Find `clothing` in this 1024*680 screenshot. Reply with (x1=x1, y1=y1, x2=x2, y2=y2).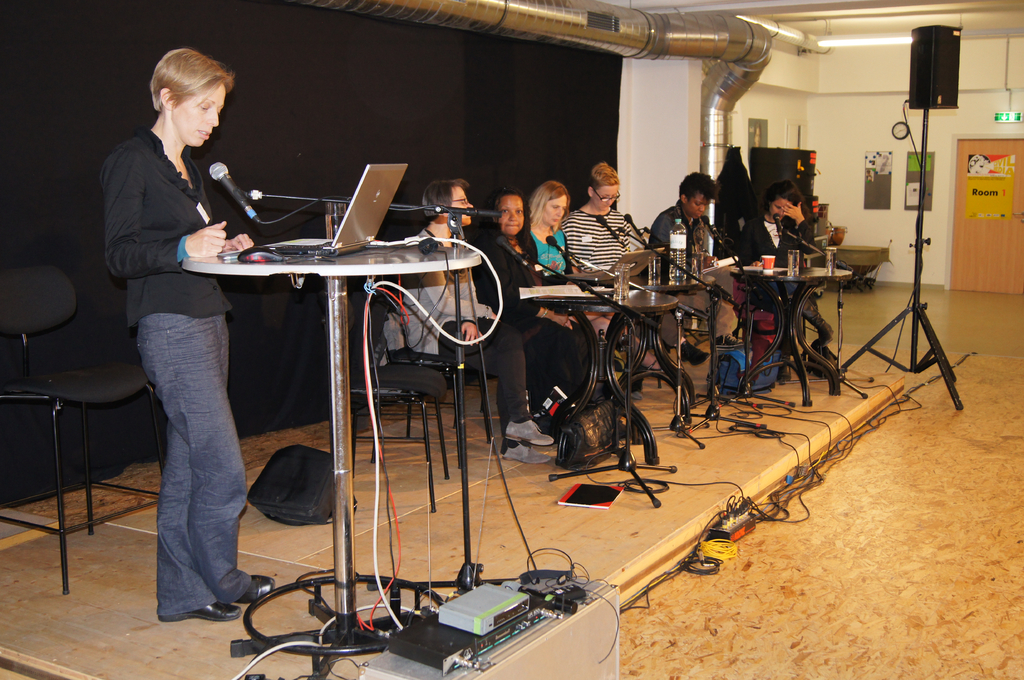
(x1=515, y1=224, x2=594, y2=376).
